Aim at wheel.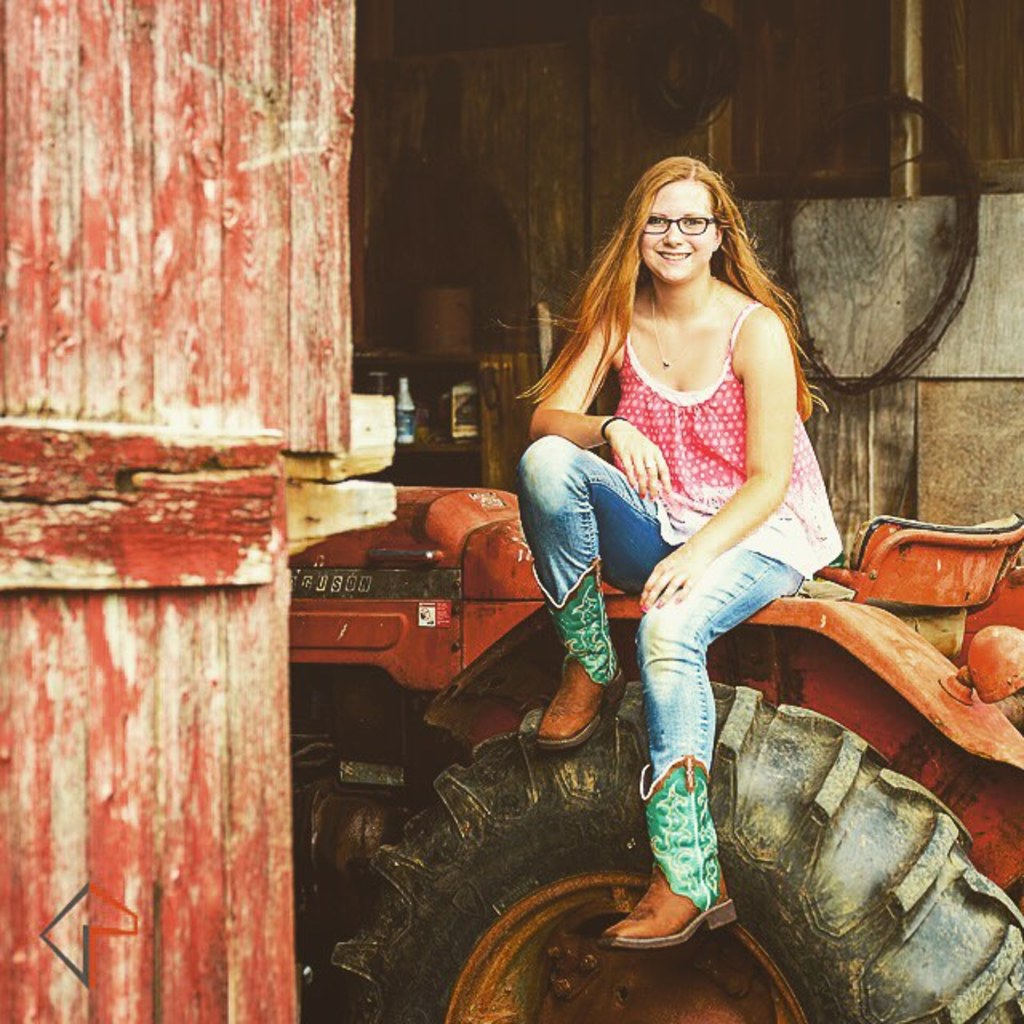
Aimed at detection(294, 674, 1022, 1022).
